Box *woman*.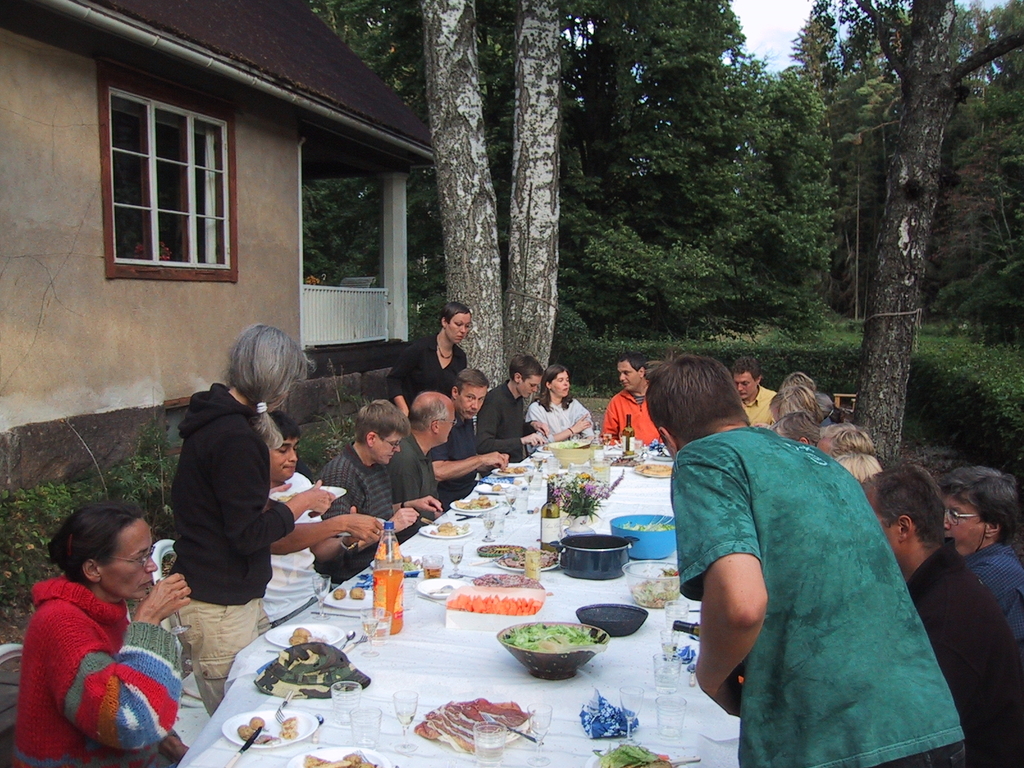
<bbox>170, 323, 382, 719</bbox>.
